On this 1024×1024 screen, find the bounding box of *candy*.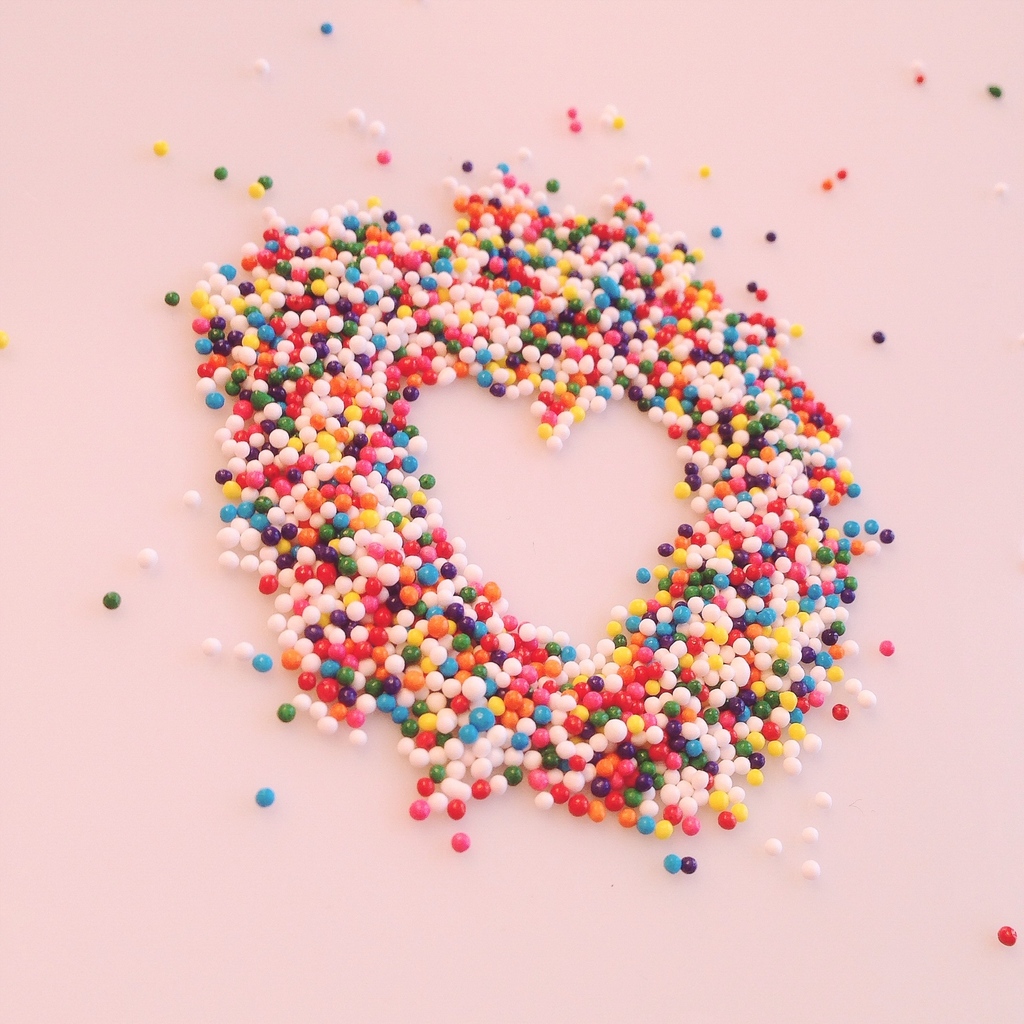
Bounding box: BBox(997, 925, 1018, 949).
